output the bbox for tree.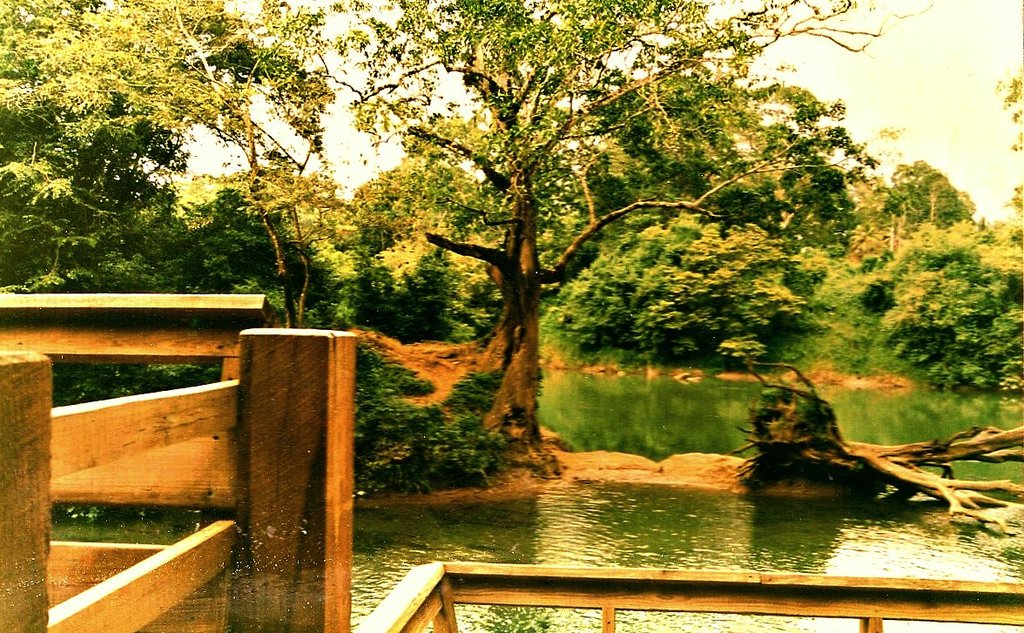
(x1=922, y1=62, x2=1023, y2=401).
